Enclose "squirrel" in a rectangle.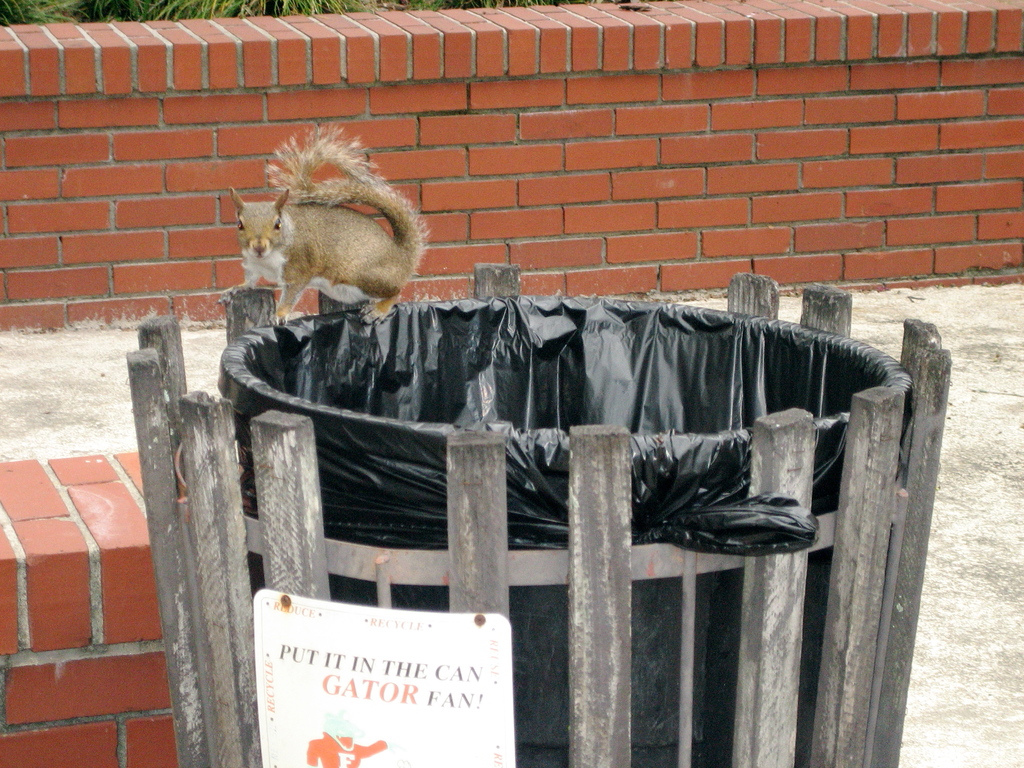
227,122,427,326.
